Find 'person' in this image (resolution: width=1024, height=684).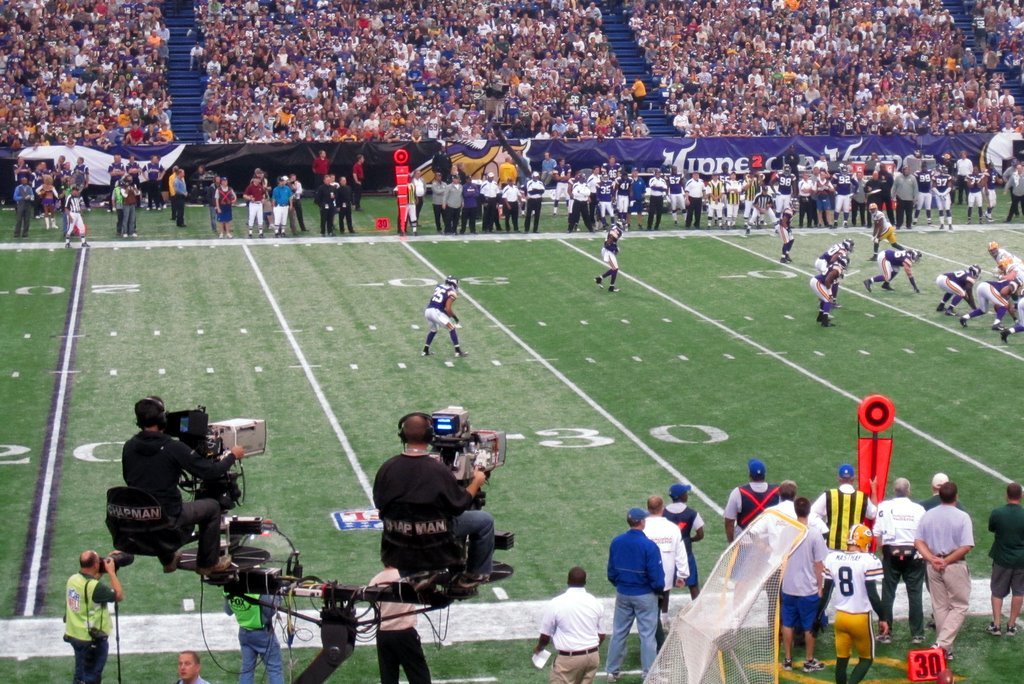
left=816, top=237, right=856, bottom=274.
